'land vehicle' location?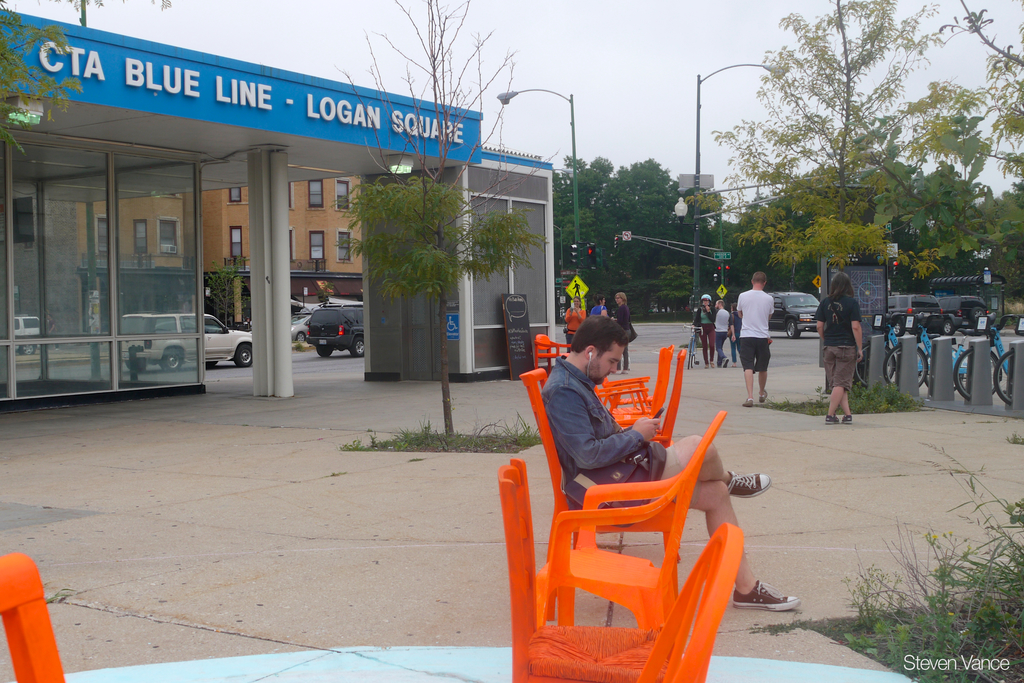
(left=681, top=322, right=705, bottom=371)
